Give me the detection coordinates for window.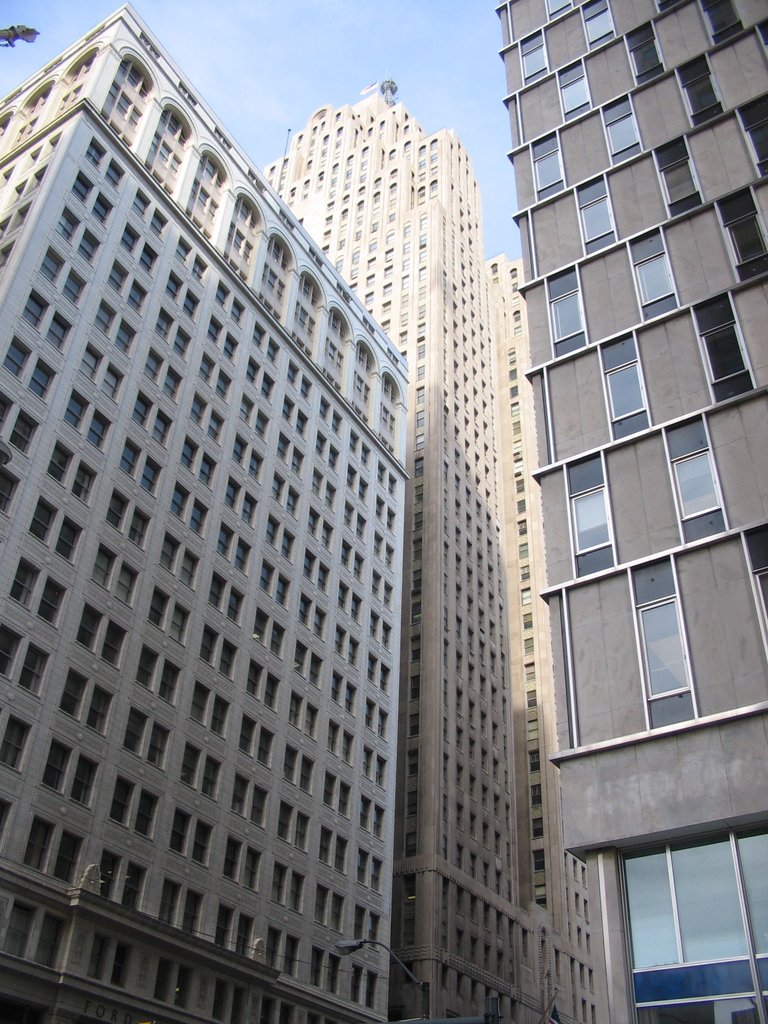
[x1=163, y1=362, x2=186, y2=404].
